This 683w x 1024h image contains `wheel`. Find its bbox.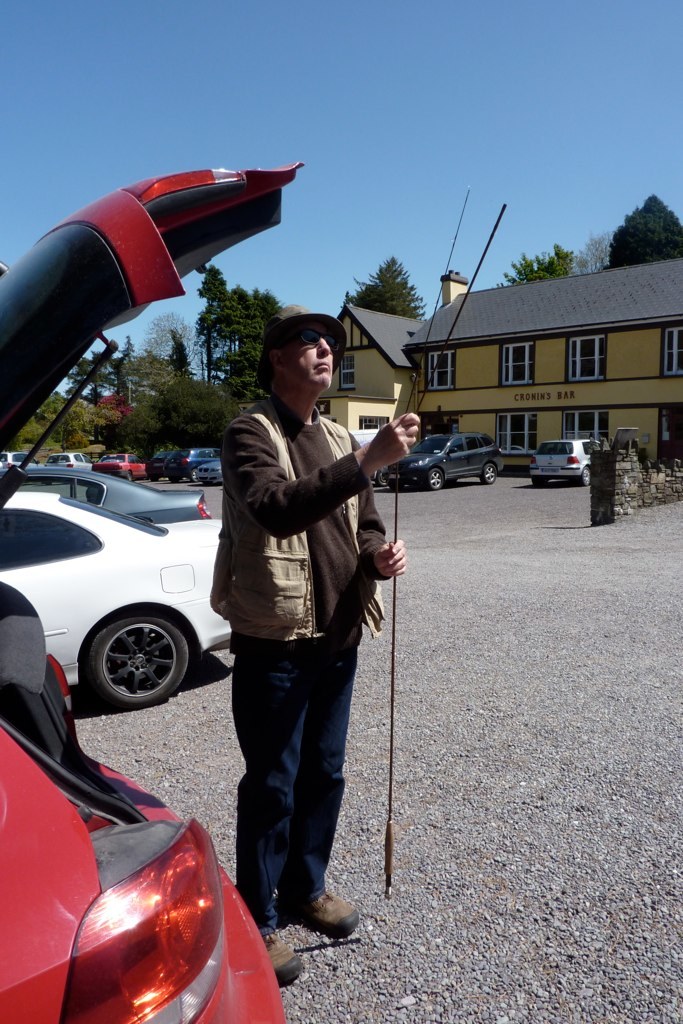
pyautogui.locateOnScreen(167, 476, 179, 483).
